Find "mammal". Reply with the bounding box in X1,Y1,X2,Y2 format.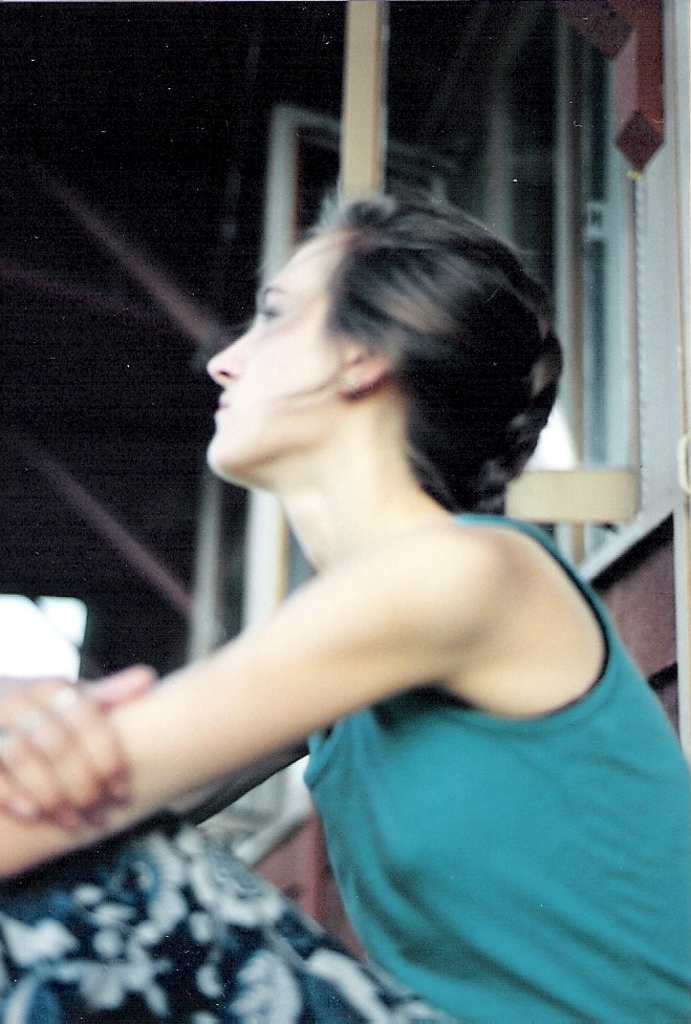
0,169,690,1023.
